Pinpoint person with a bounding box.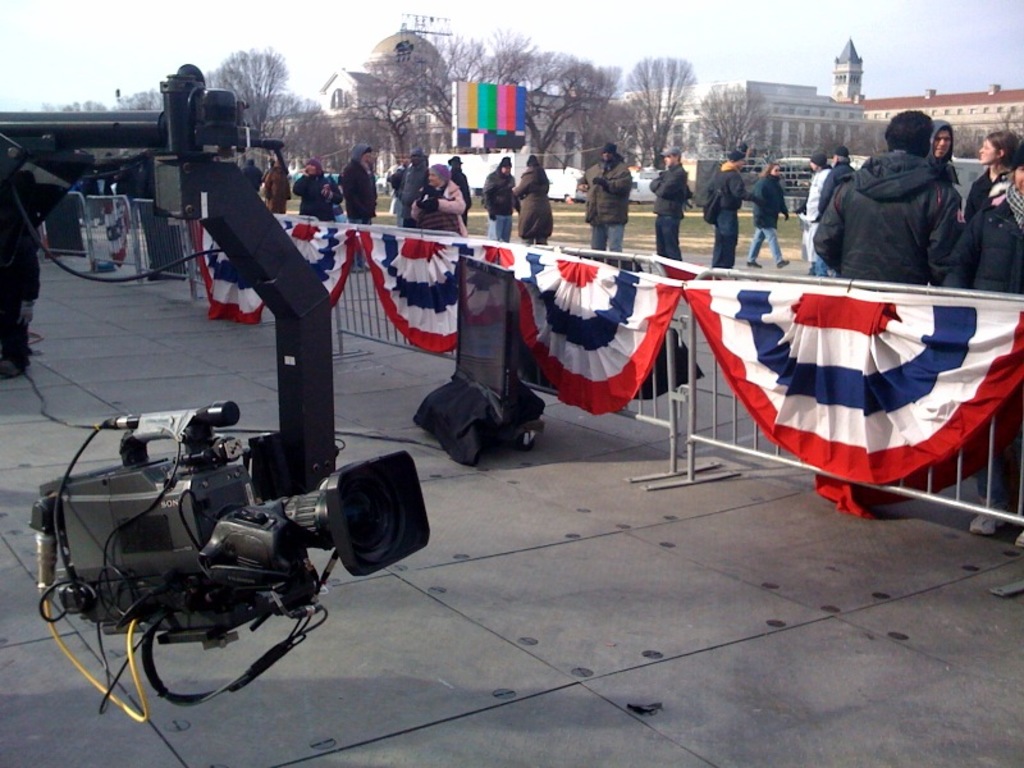
387:146:430:230.
